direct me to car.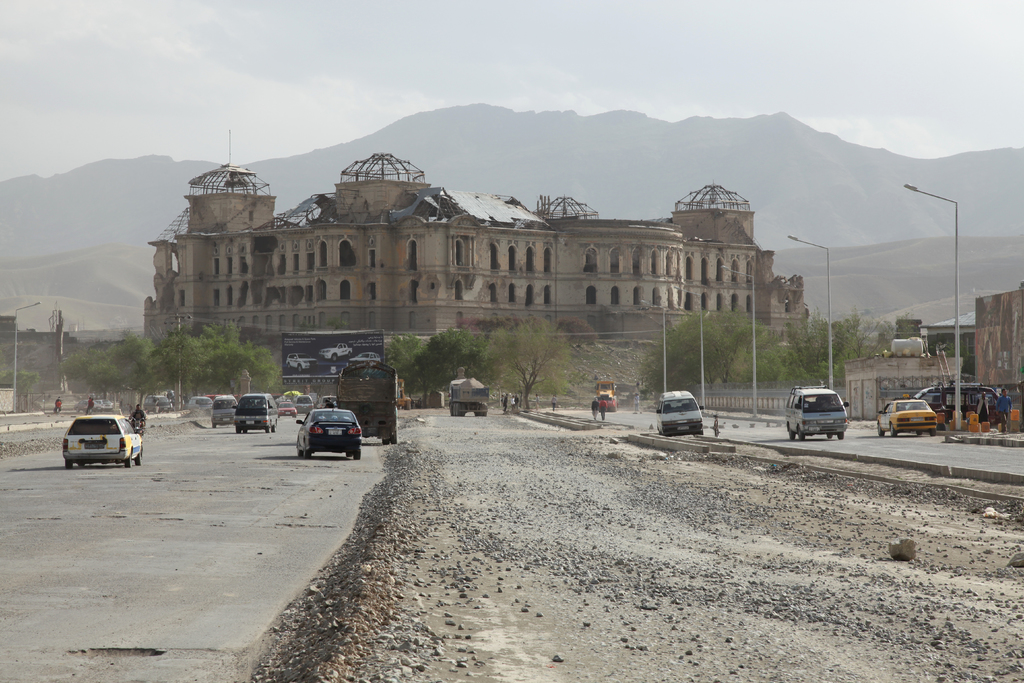
Direction: BBox(62, 418, 145, 469).
